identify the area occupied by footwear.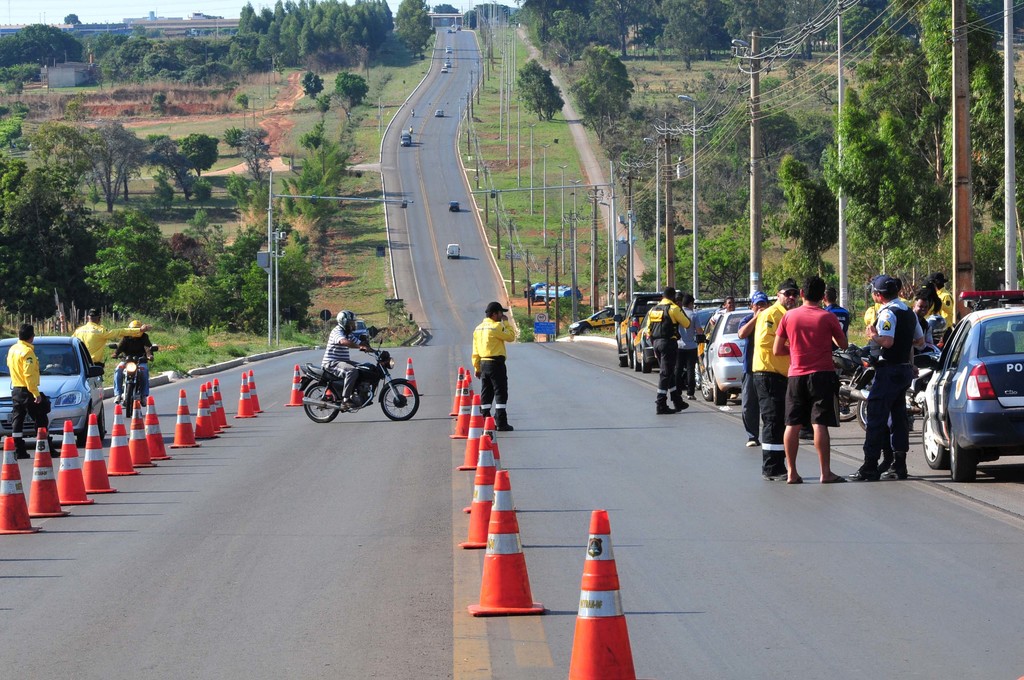
Area: crop(14, 448, 30, 460).
